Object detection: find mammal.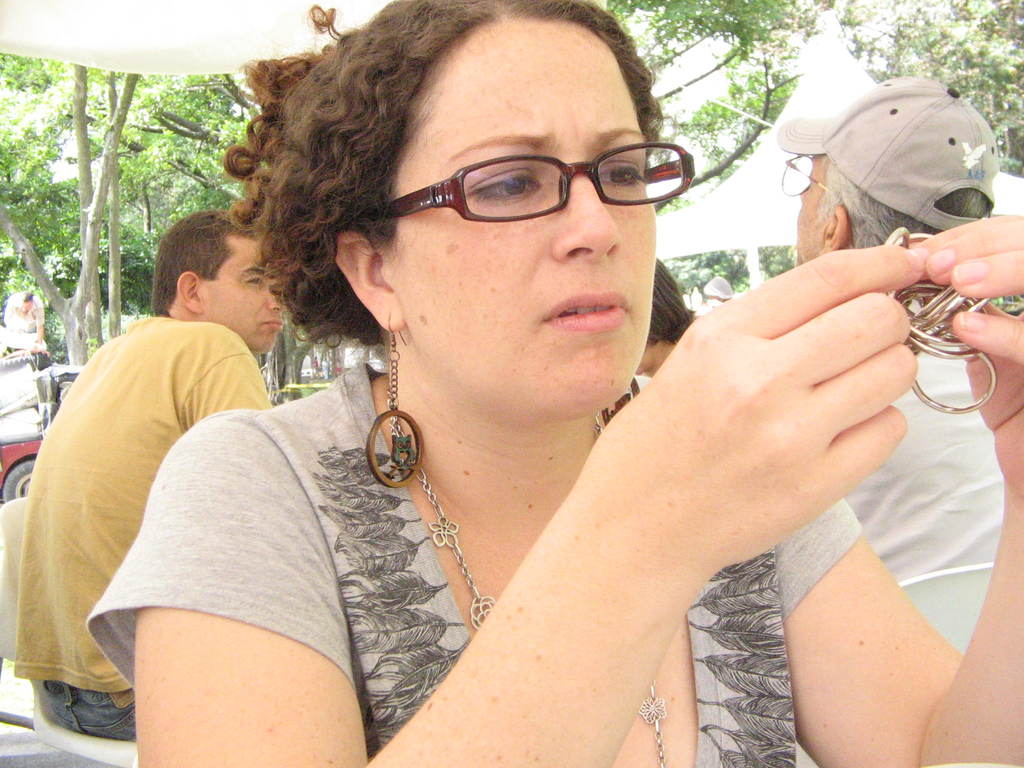
(321,356,330,382).
